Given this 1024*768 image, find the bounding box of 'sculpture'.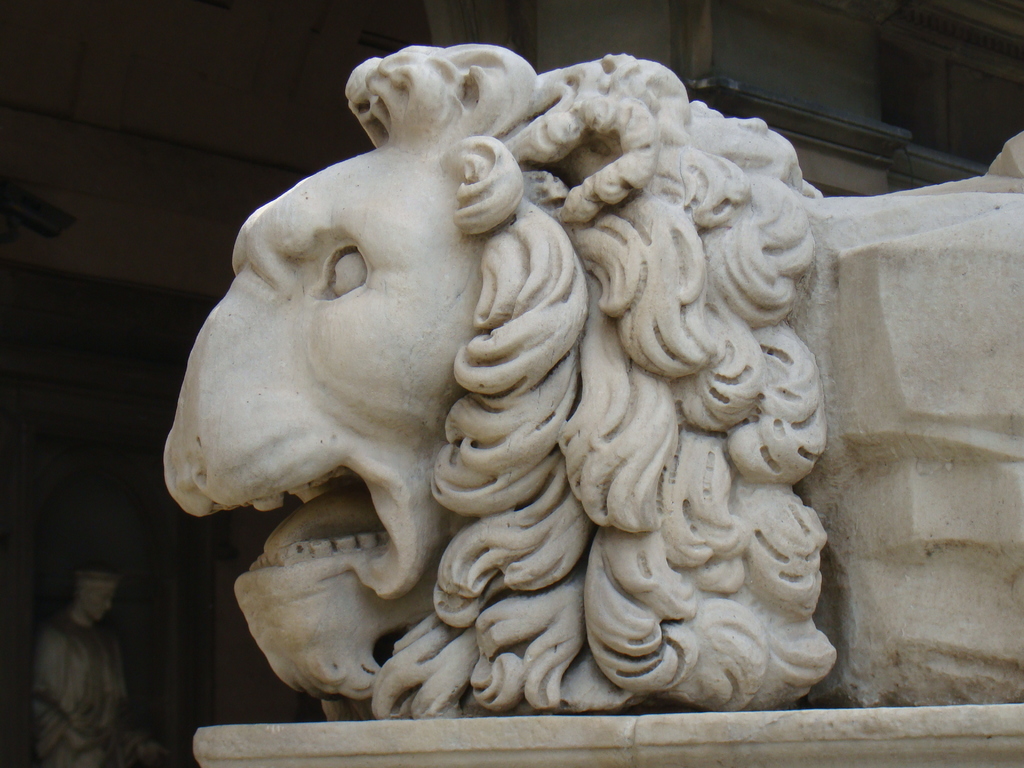
bbox(27, 566, 167, 767).
